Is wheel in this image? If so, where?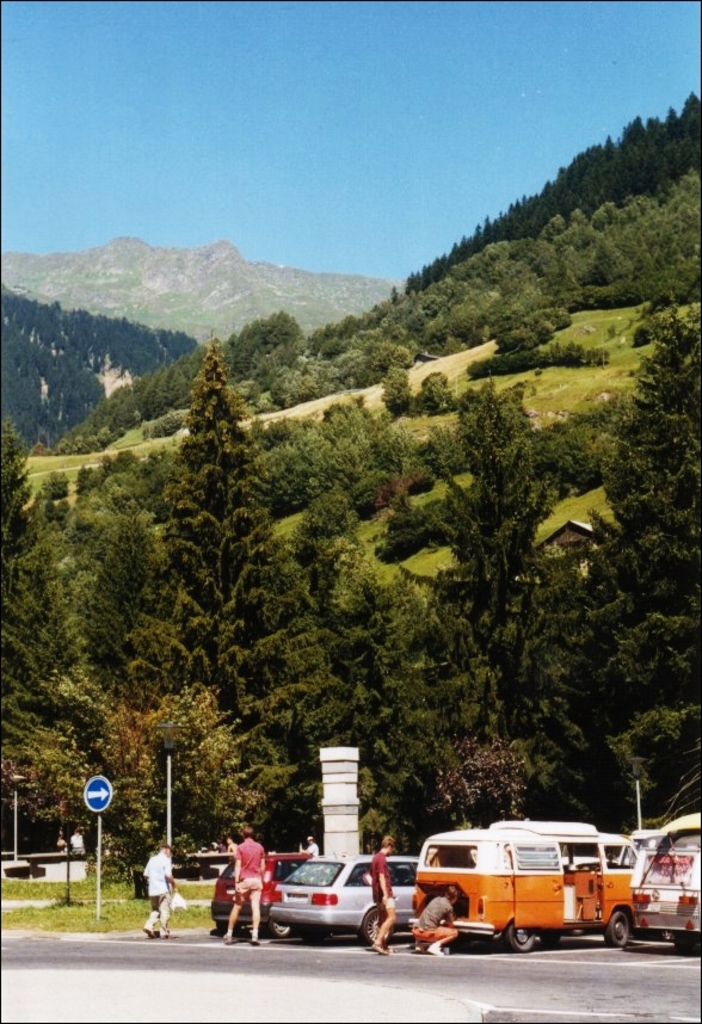
Yes, at {"x1": 272, "y1": 917, "x2": 298, "y2": 943}.
